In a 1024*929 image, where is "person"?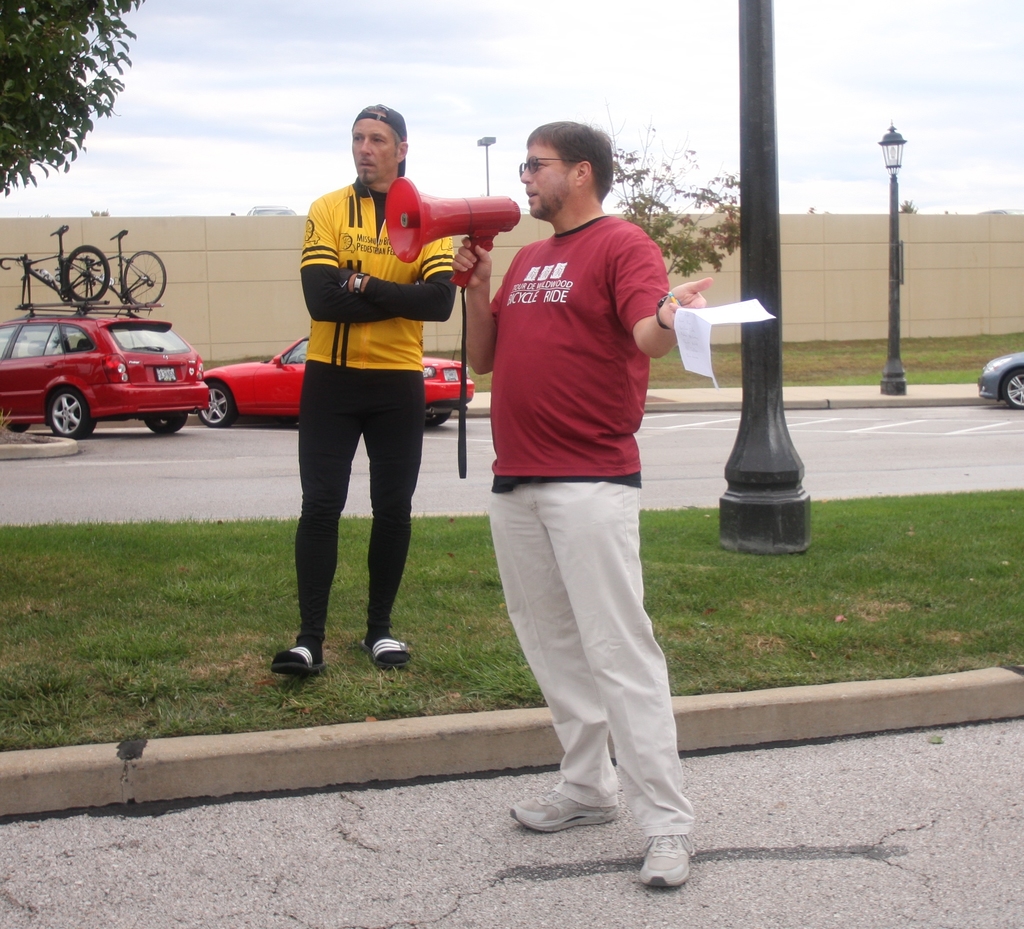
box=[456, 118, 714, 900].
